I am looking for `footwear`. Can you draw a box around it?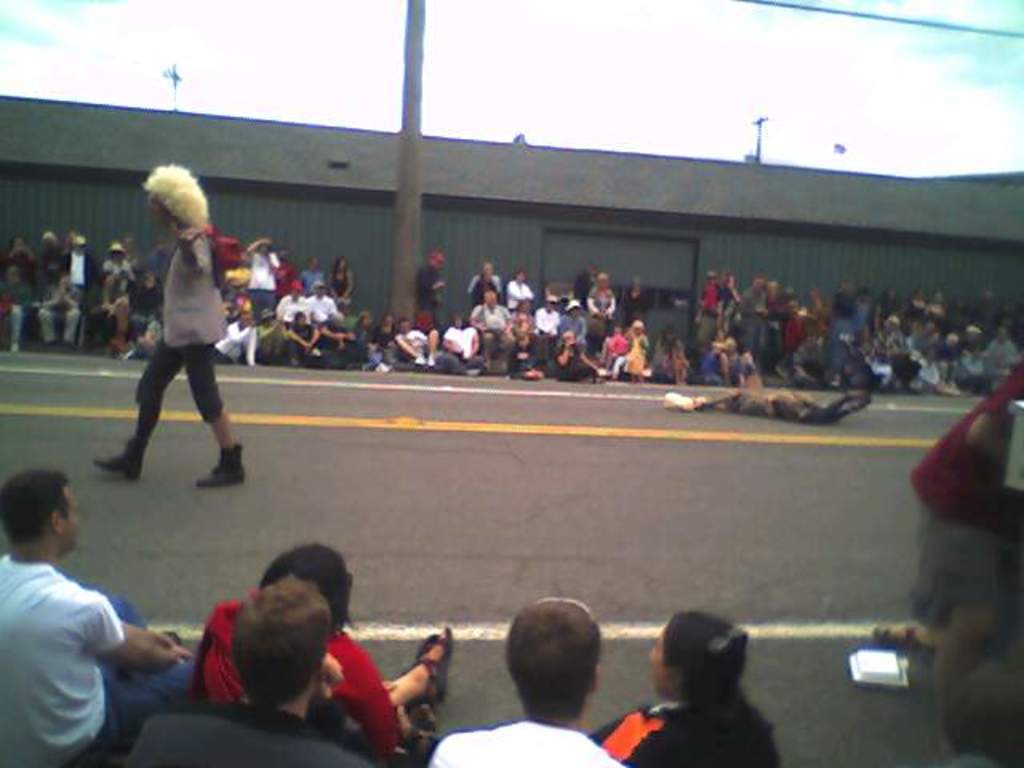
Sure, the bounding box is (411,619,459,706).
